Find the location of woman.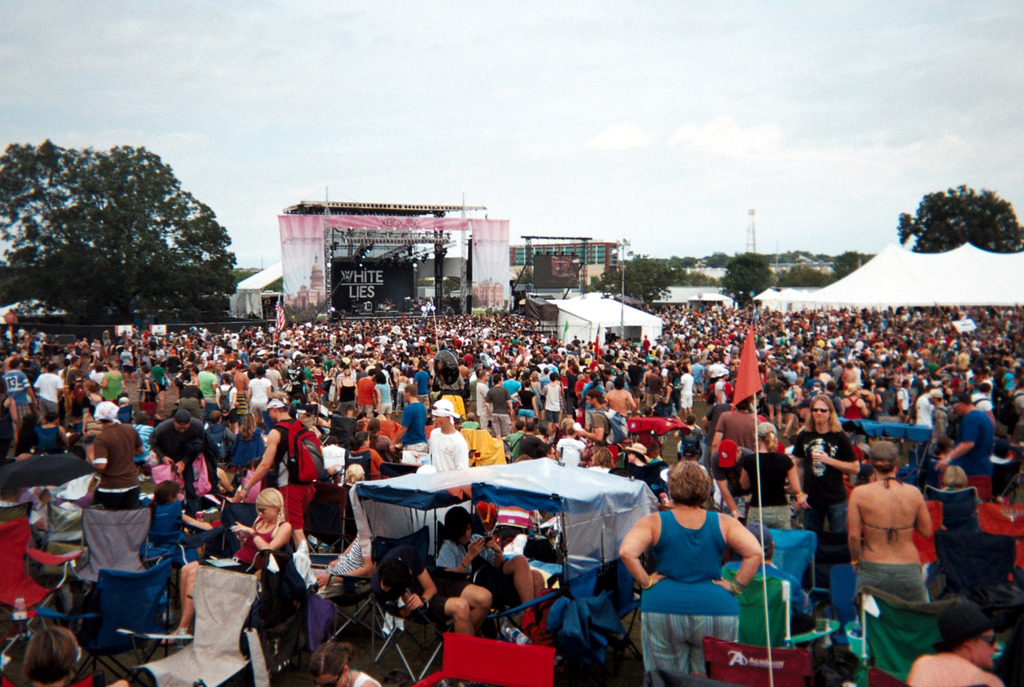
Location: x1=732, y1=419, x2=792, y2=533.
